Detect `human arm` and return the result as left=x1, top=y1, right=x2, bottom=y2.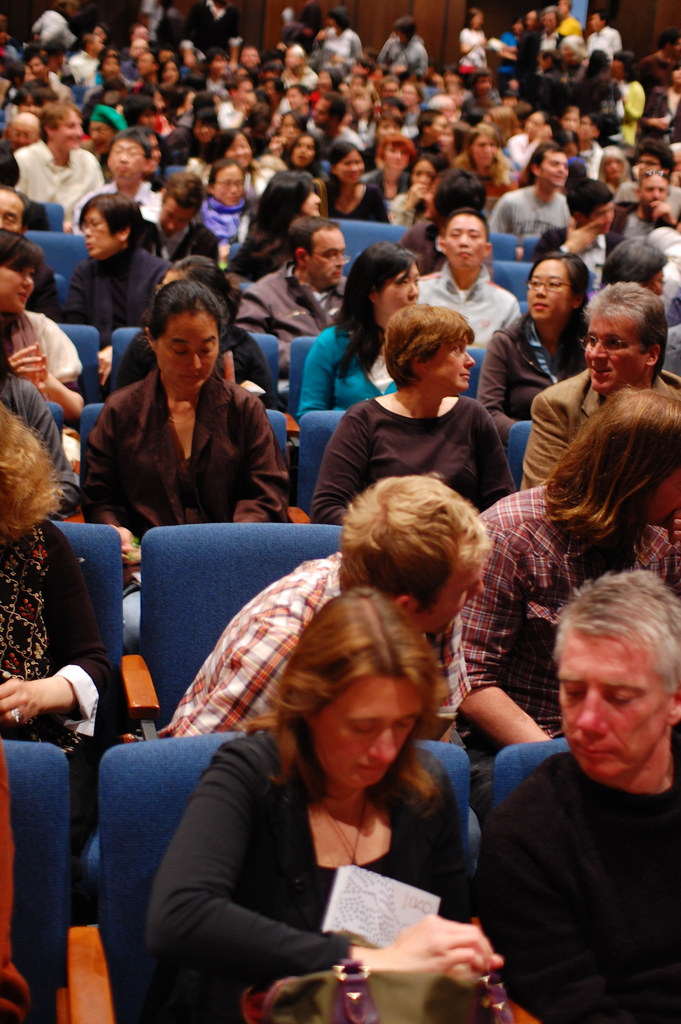
left=84, top=397, right=140, bottom=564.
